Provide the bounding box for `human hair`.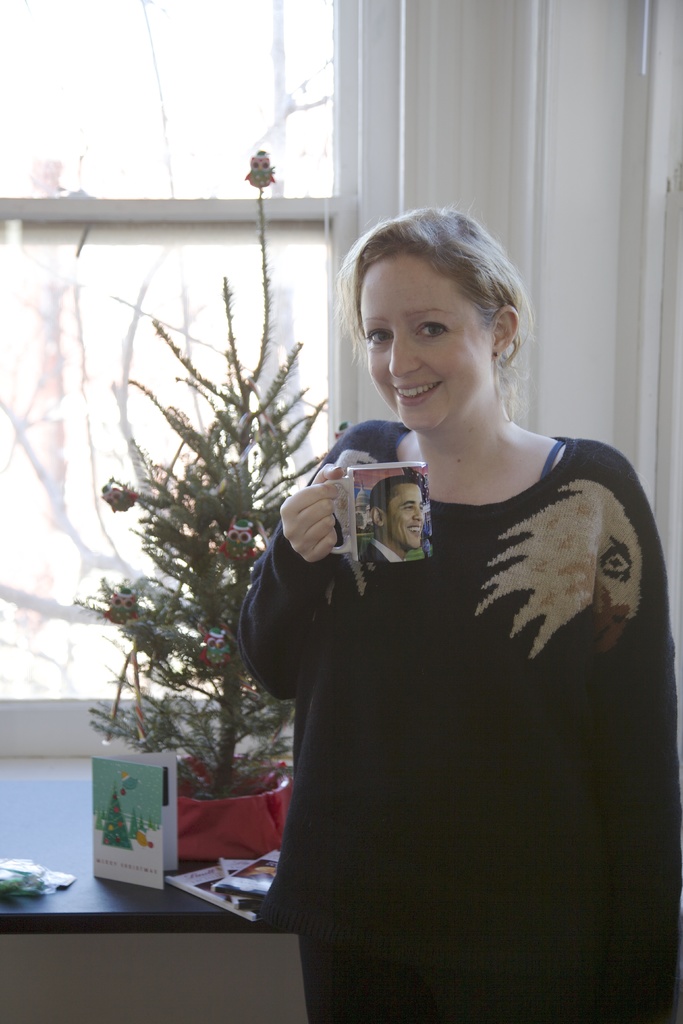
l=341, t=216, r=539, b=479.
